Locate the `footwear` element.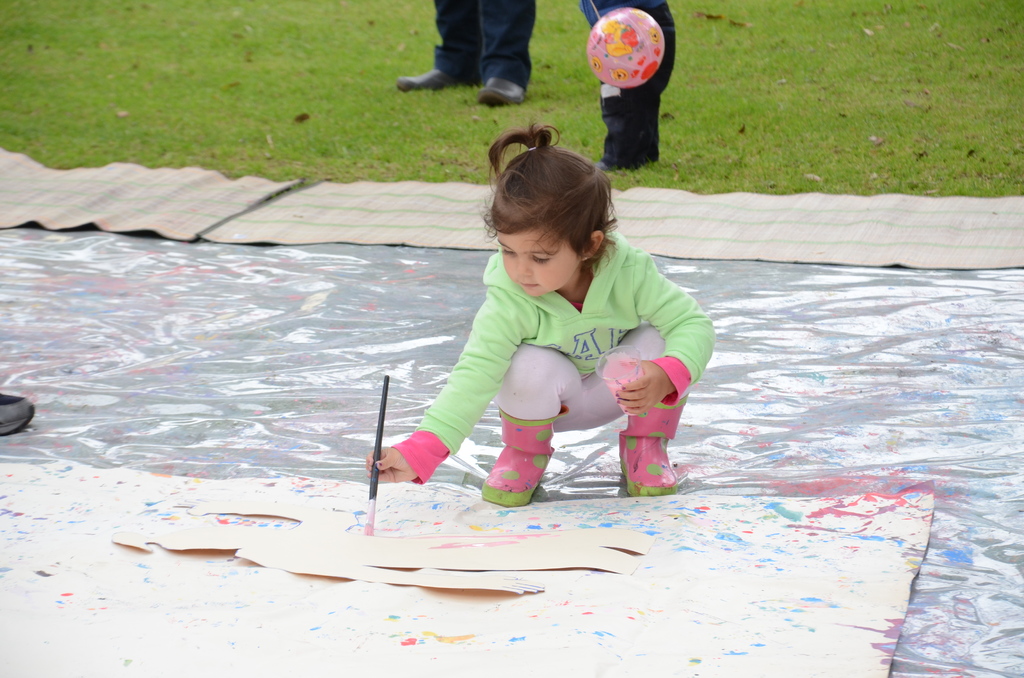
Element bbox: <box>476,403,564,507</box>.
